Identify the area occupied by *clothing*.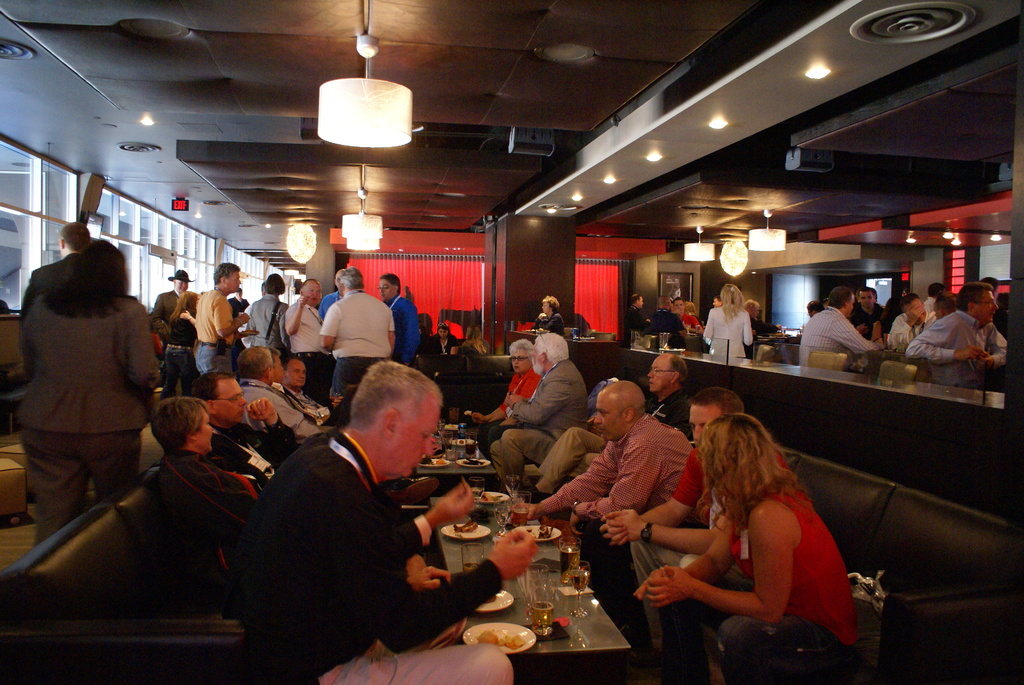
Area: 477:362:543:457.
